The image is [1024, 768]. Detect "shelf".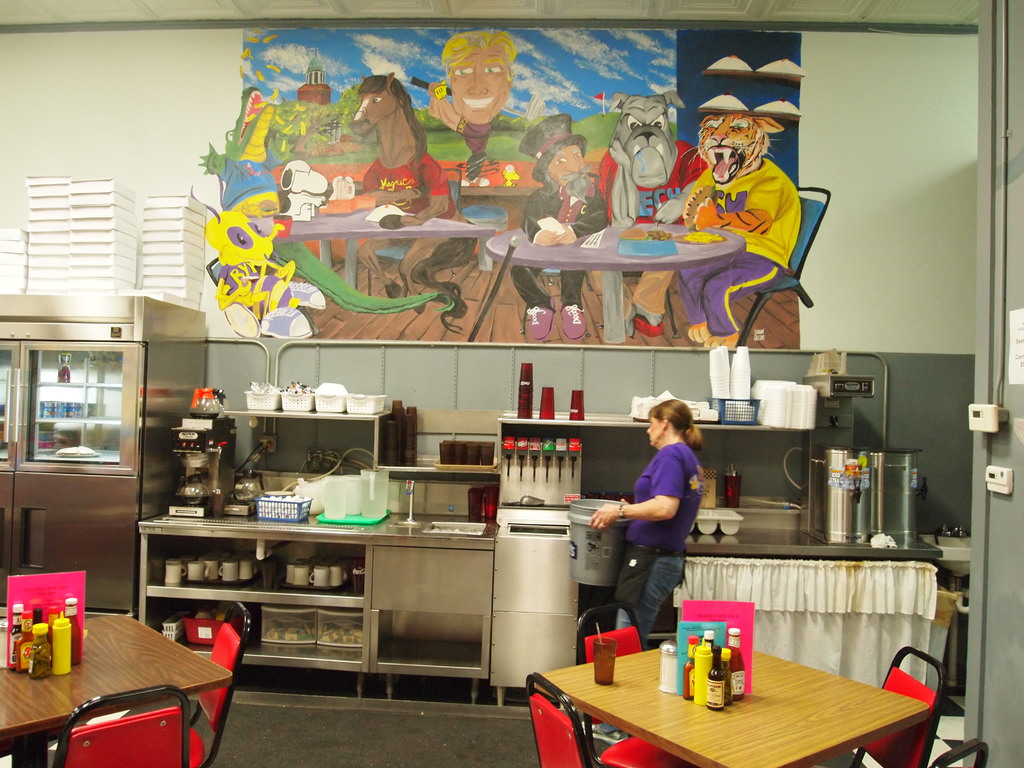
Detection: [150, 609, 371, 692].
